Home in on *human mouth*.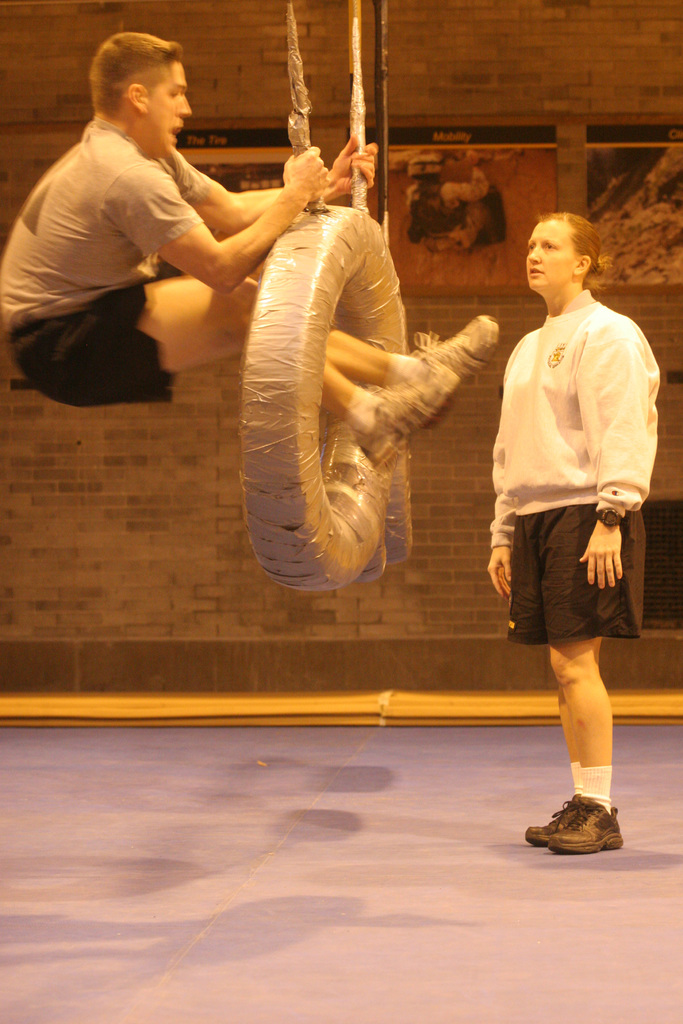
Homed in at [left=525, top=268, right=547, bottom=280].
